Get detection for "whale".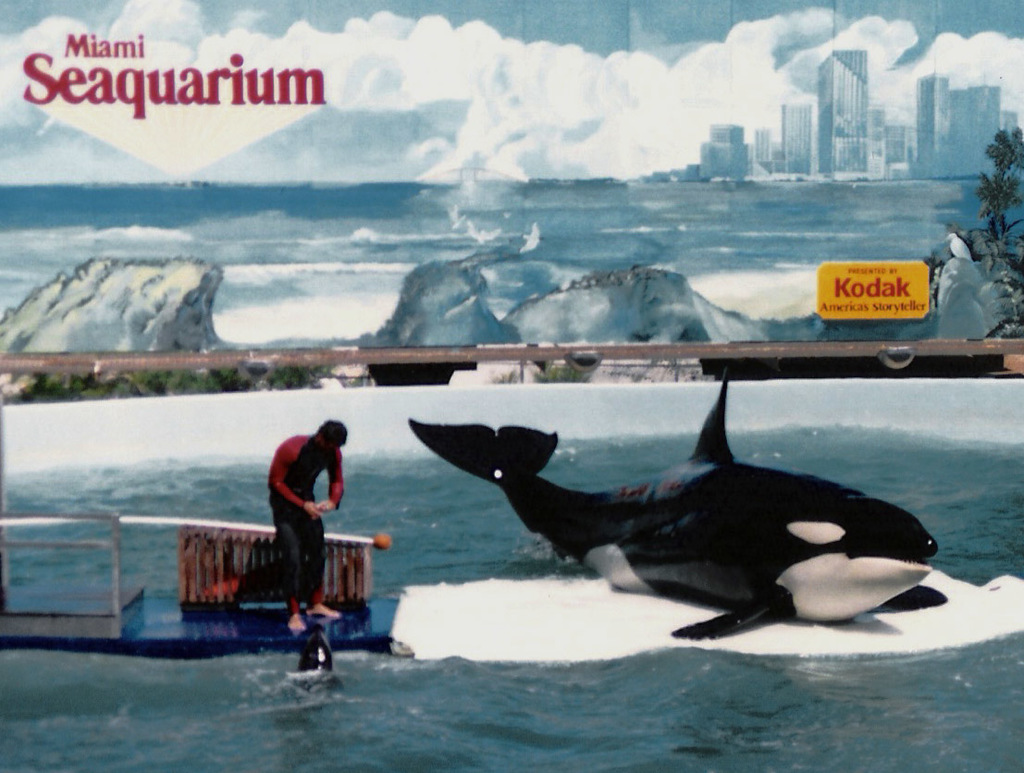
Detection: (x1=406, y1=364, x2=941, y2=640).
